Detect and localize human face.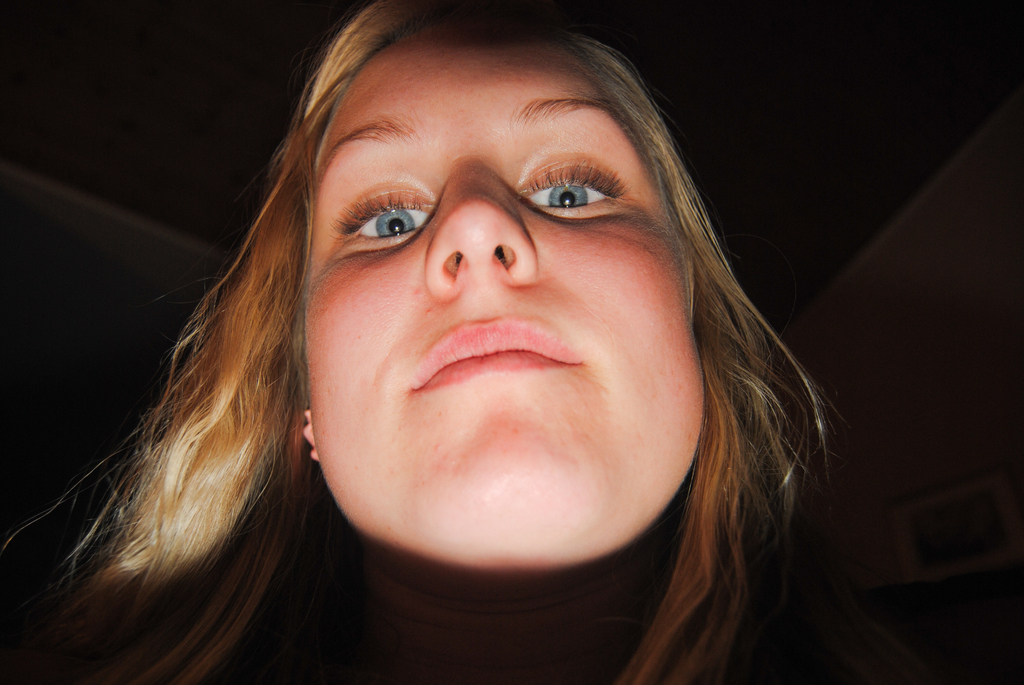
Localized at detection(299, 19, 708, 586).
